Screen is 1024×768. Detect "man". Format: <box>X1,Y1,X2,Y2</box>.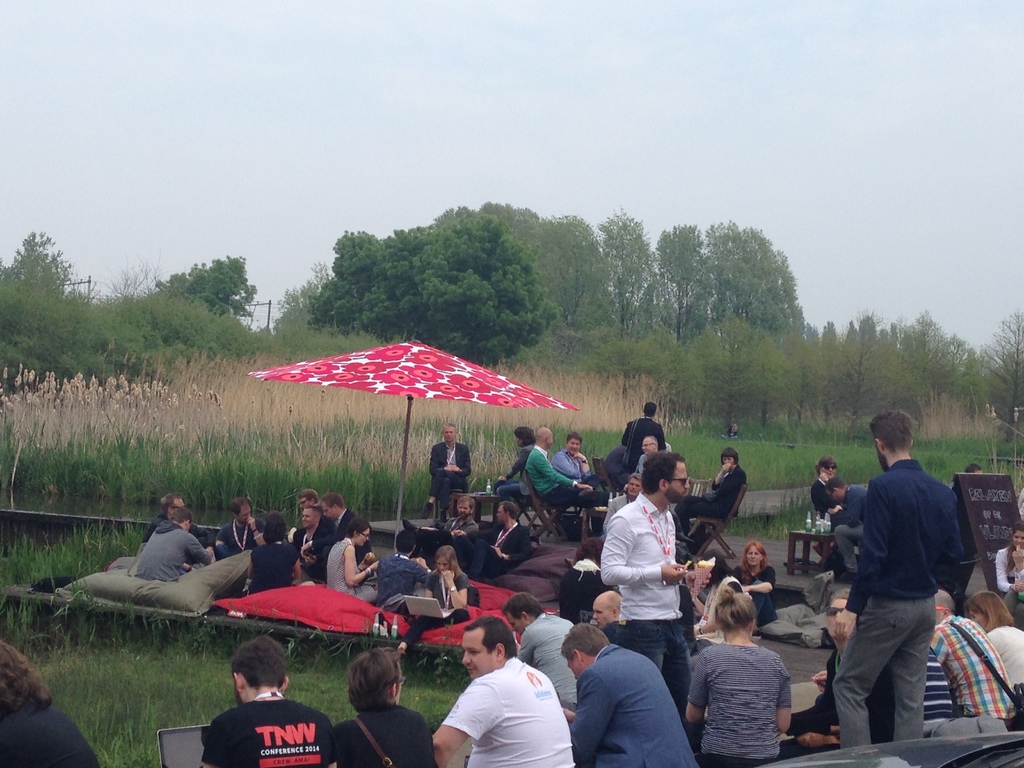
<box>928,589,1023,726</box>.
